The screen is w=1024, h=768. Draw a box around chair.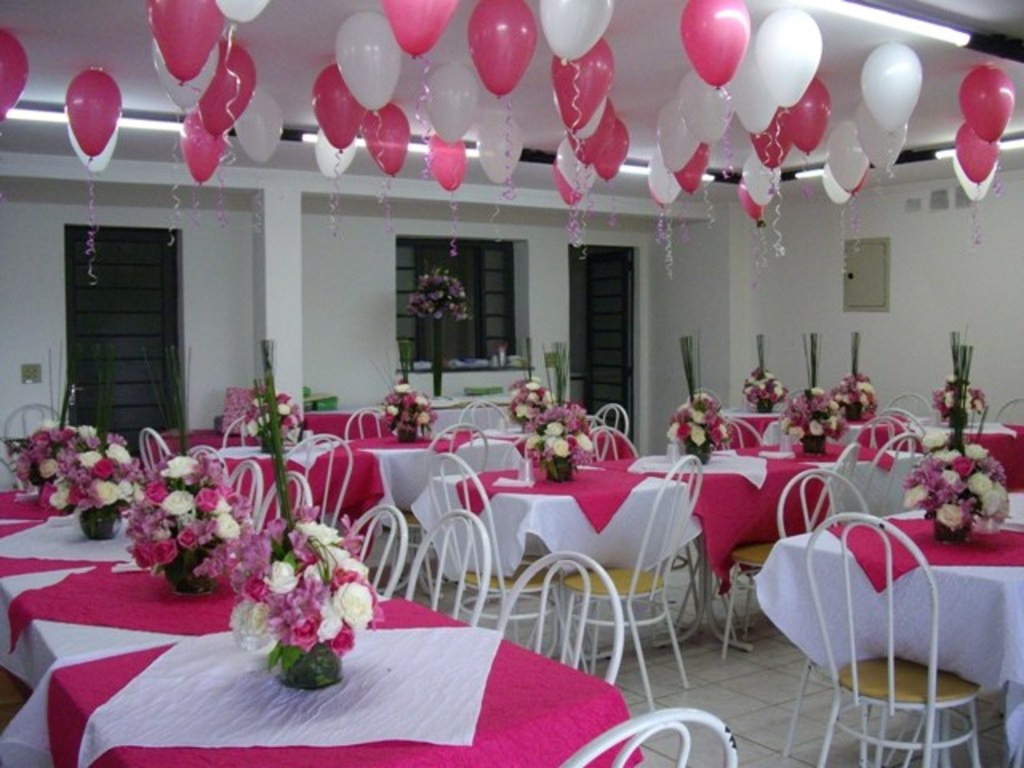
0,395,56,486.
